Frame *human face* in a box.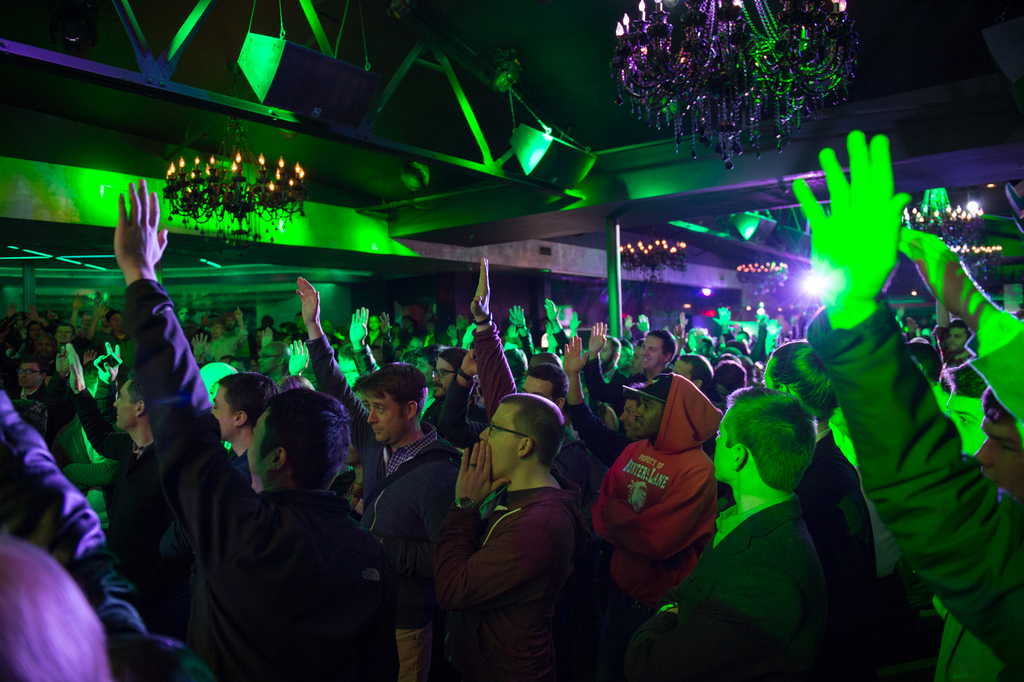
bbox=[945, 386, 984, 454].
